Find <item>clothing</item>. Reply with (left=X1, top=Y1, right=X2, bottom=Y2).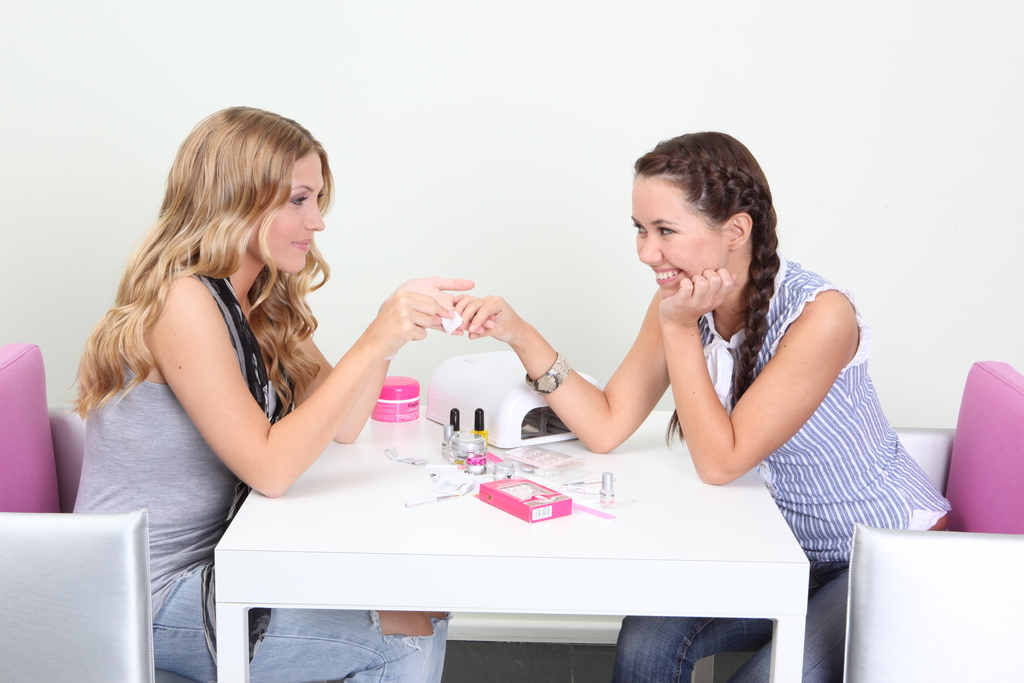
(left=610, top=254, right=952, bottom=682).
